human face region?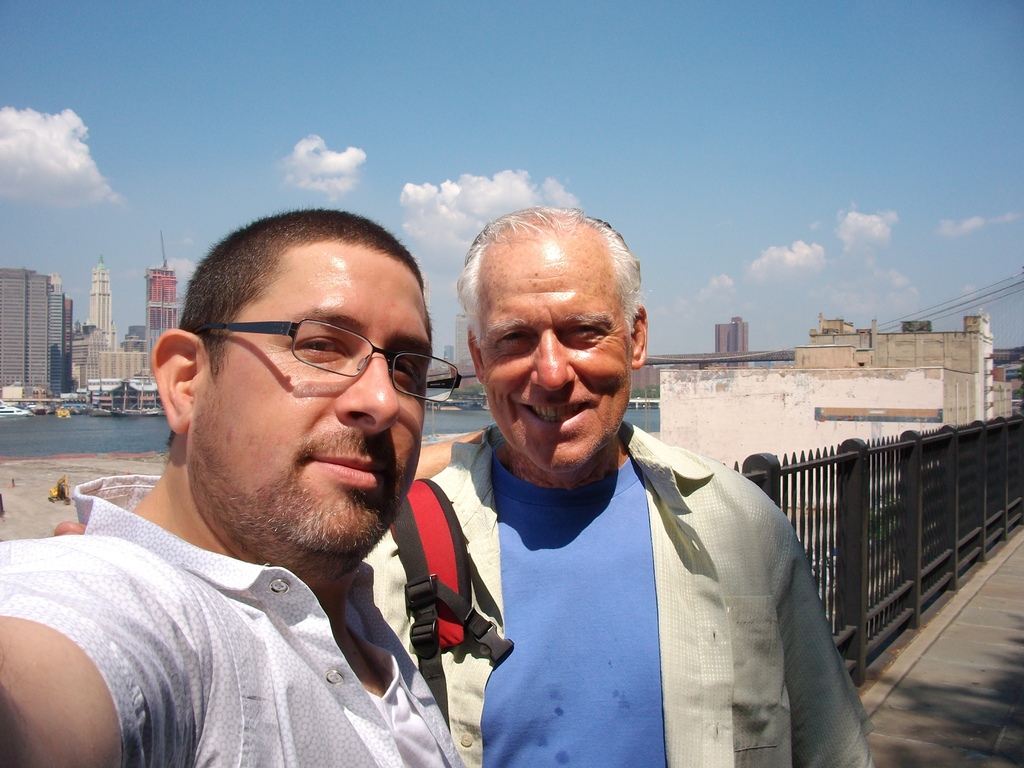
x1=479 y1=234 x2=633 y2=463
